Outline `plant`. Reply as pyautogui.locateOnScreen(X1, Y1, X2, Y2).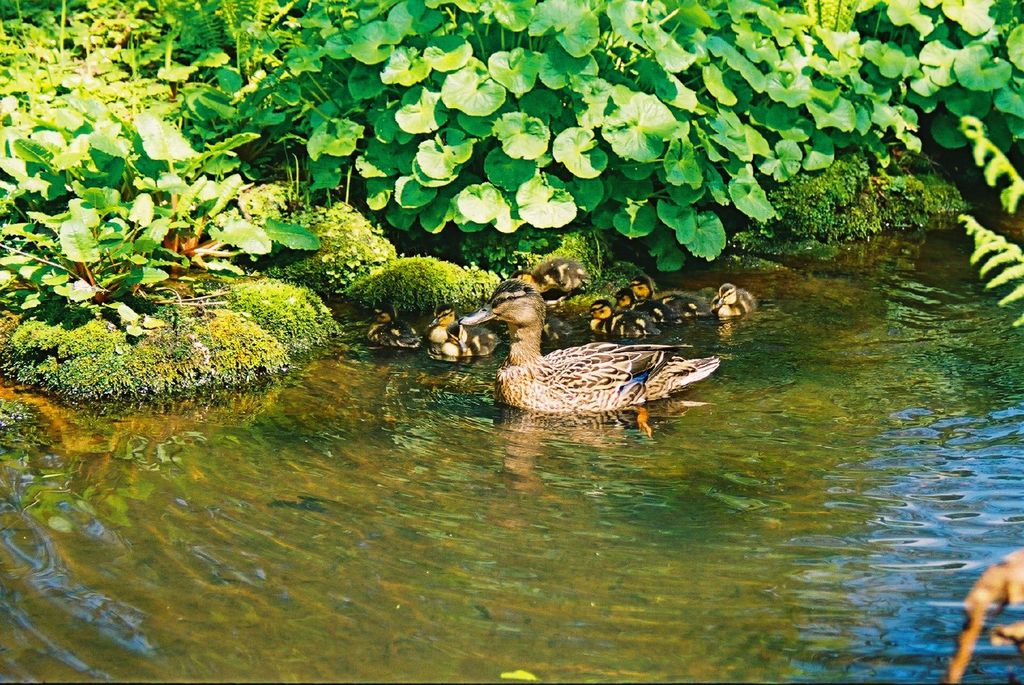
pyautogui.locateOnScreen(310, 217, 381, 281).
